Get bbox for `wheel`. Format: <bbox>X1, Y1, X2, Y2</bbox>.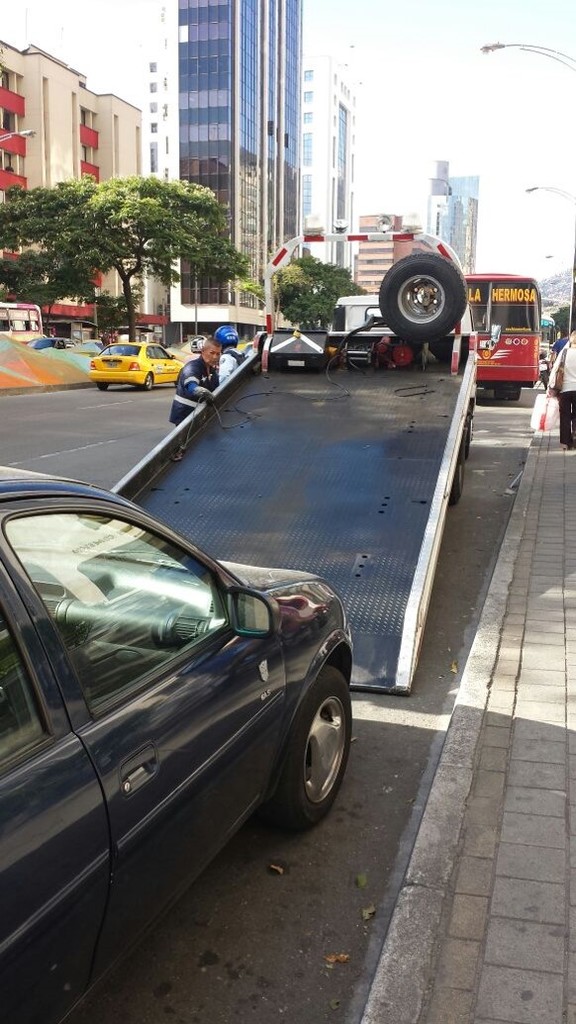
<bbox>448, 464, 468, 509</bbox>.
